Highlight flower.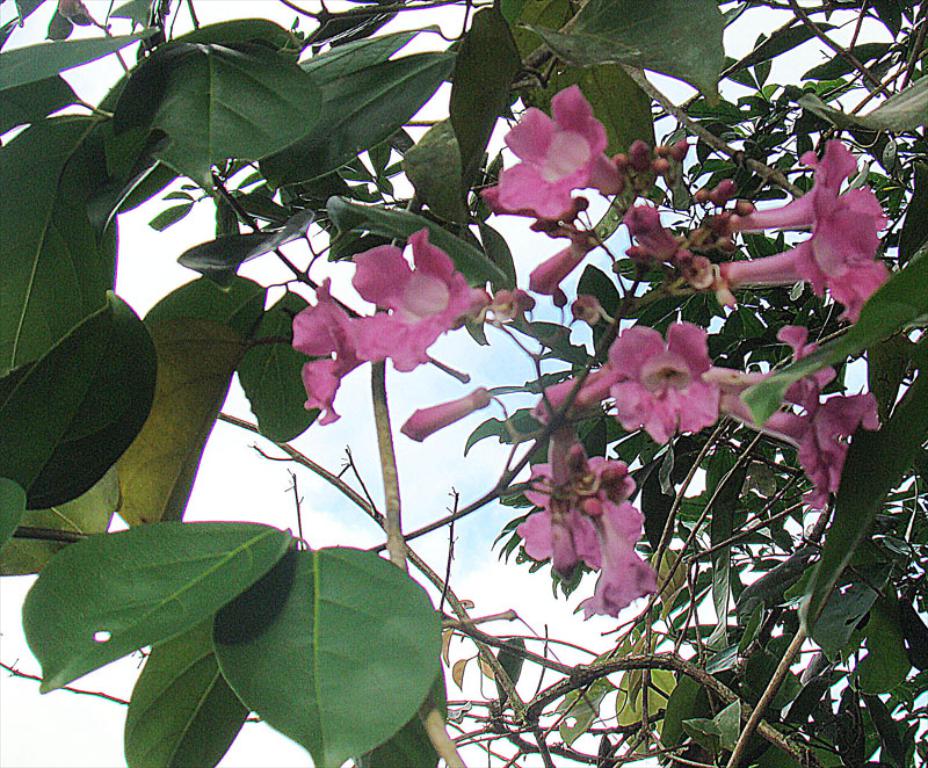
Highlighted region: (x1=590, y1=305, x2=734, y2=454).
